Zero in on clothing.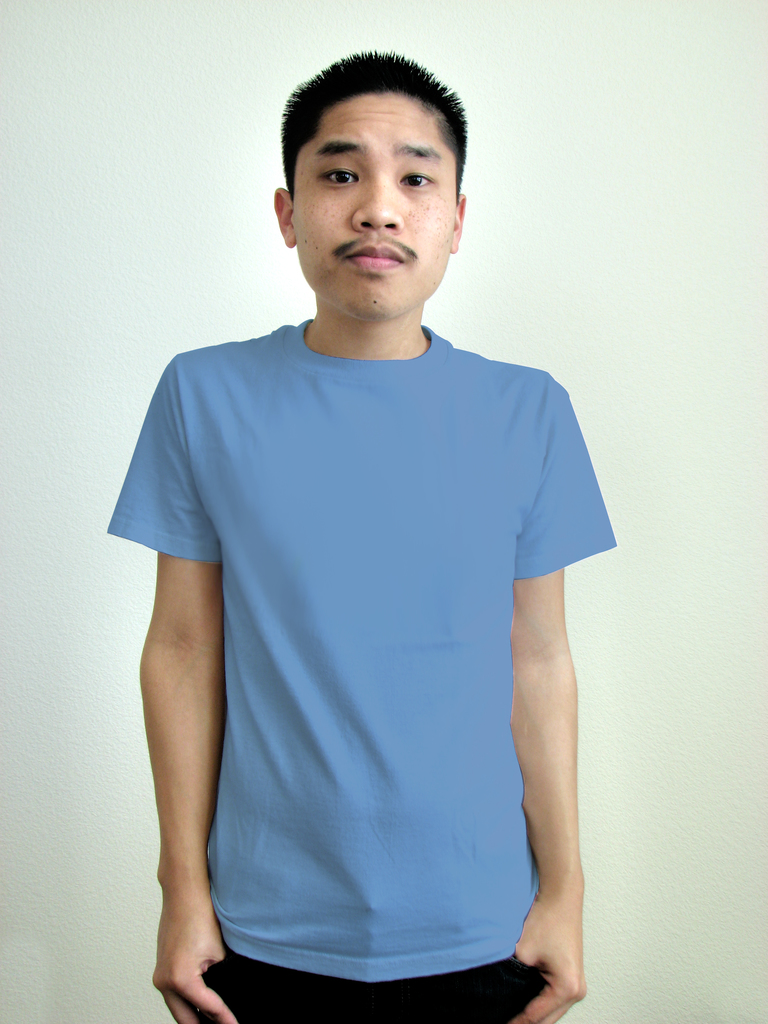
Zeroed in: <region>110, 297, 607, 1023</region>.
